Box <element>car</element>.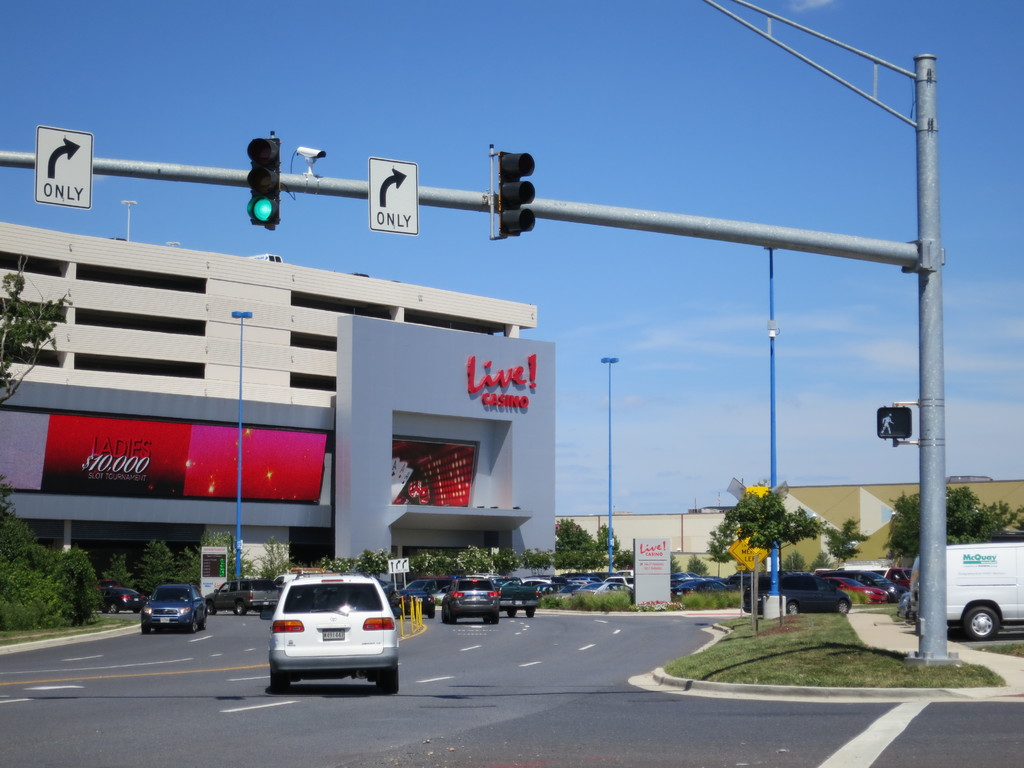
<box>495,580,541,622</box>.
